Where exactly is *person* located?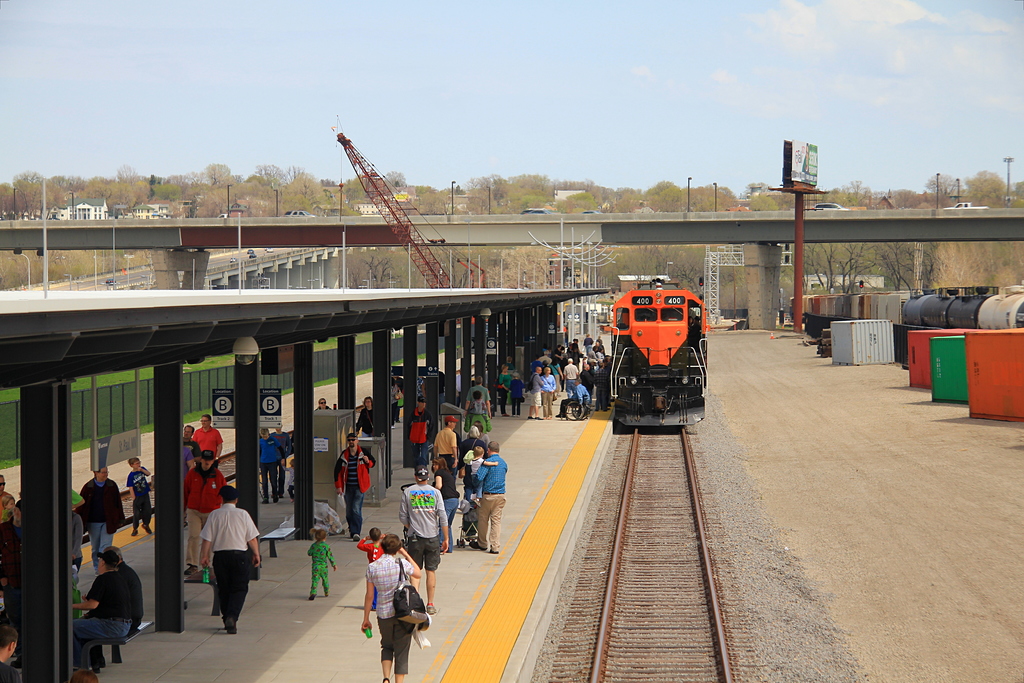
Its bounding box is region(471, 442, 509, 550).
